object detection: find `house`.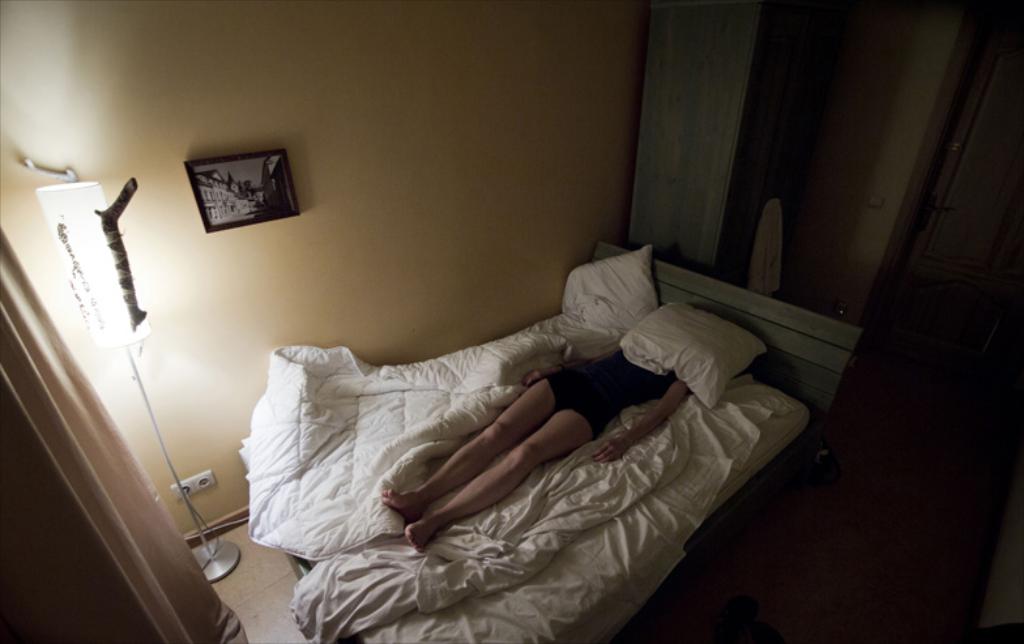
0:0:1023:643.
